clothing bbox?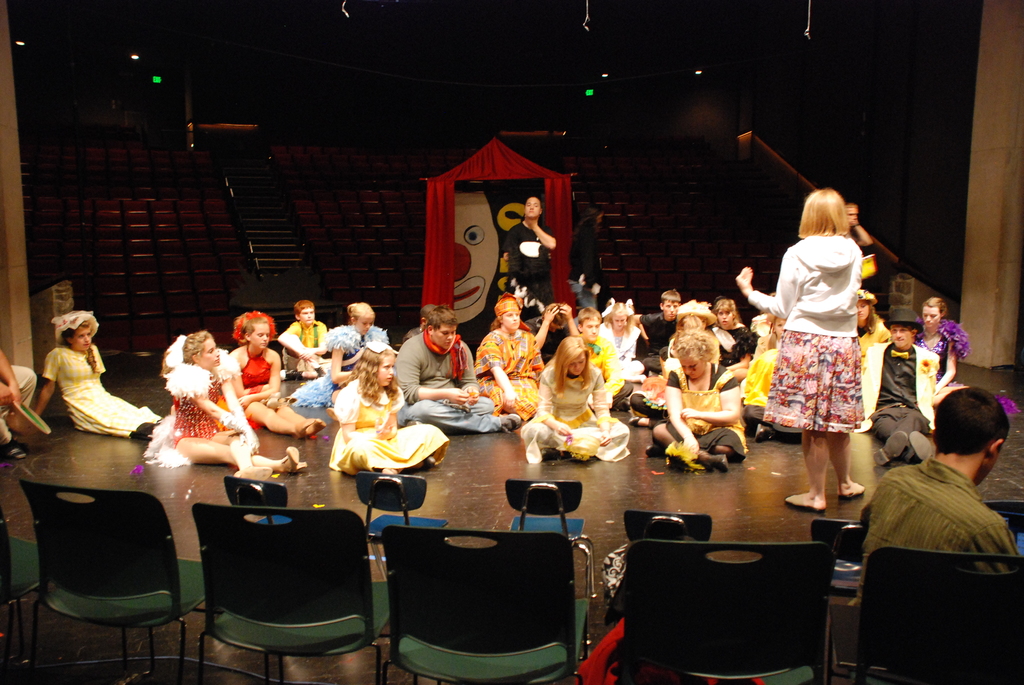
<box>40,339,161,438</box>
